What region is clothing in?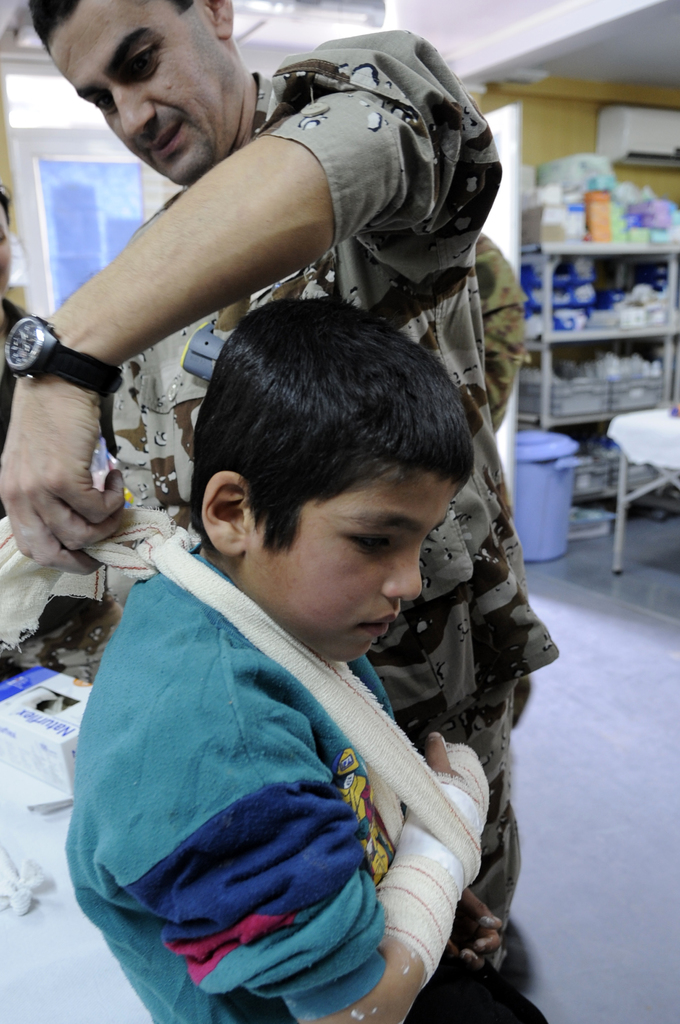
(left=97, top=22, right=555, bottom=967).
